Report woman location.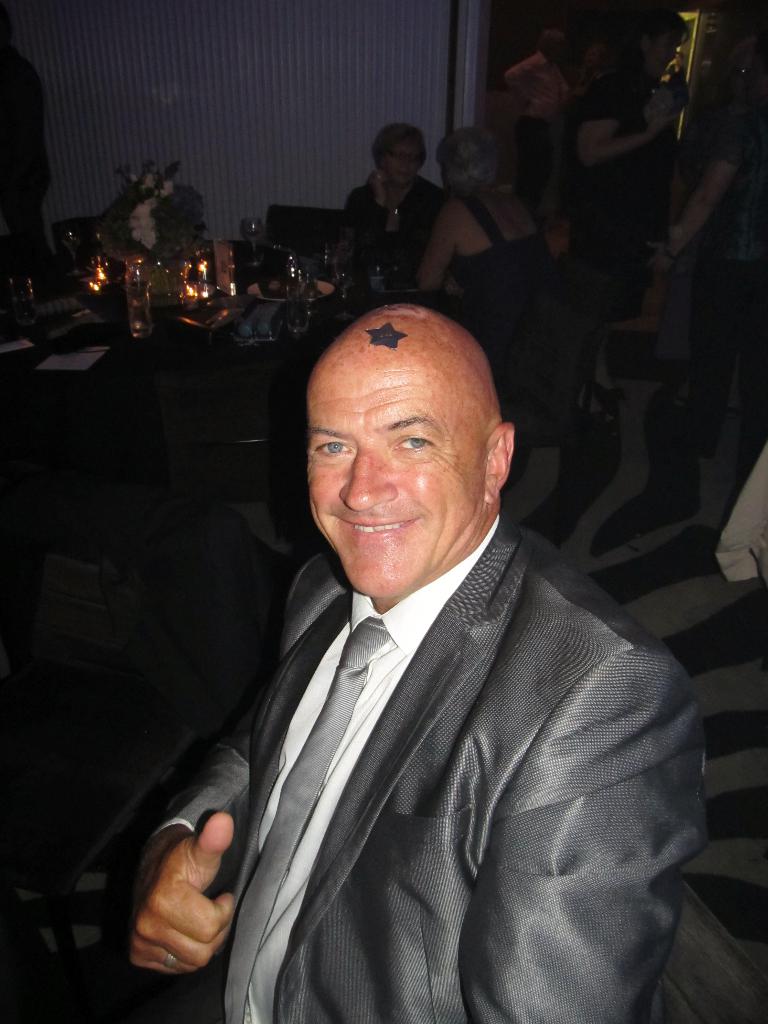
Report: bbox=[570, 12, 682, 420].
